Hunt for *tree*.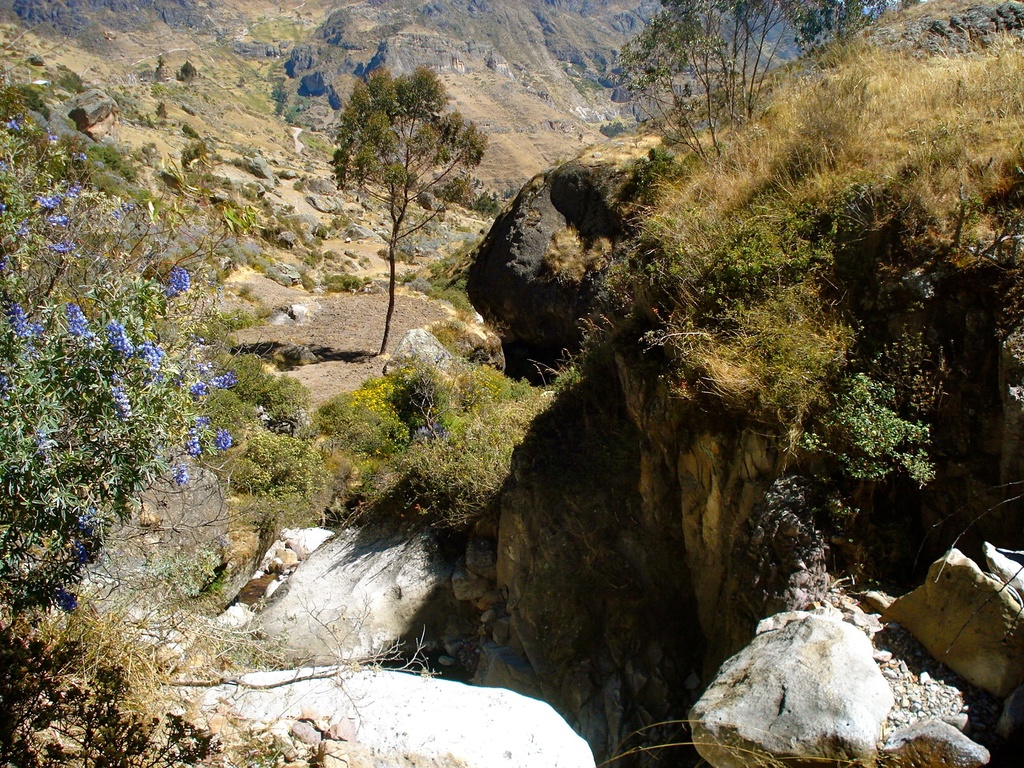
Hunted down at x1=330 y1=61 x2=499 y2=361.
